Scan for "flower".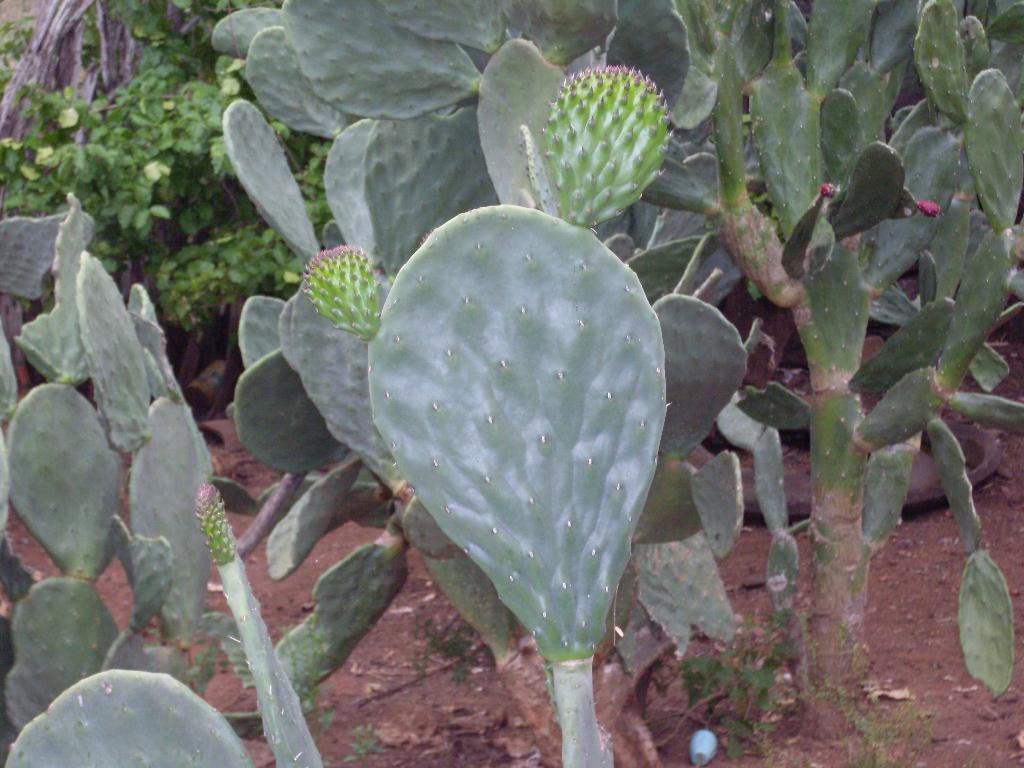
Scan result: x1=822, y1=182, x2=838, y2=196.
